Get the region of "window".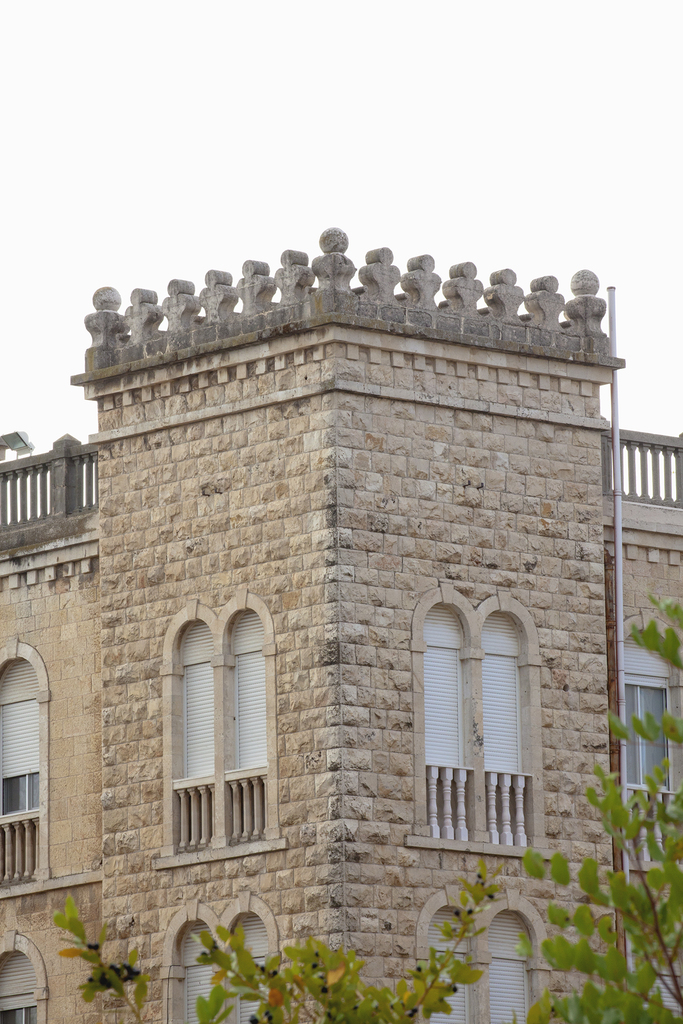
BBox(0, 634, 58, 884).
